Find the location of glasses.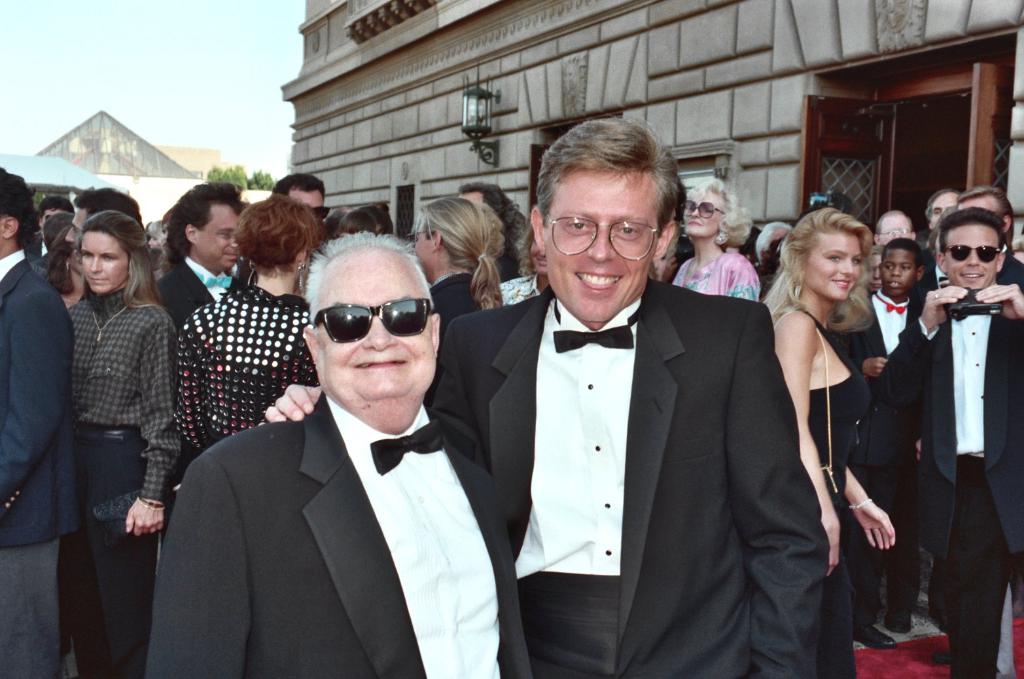
Location: 940/242/1002/261.
